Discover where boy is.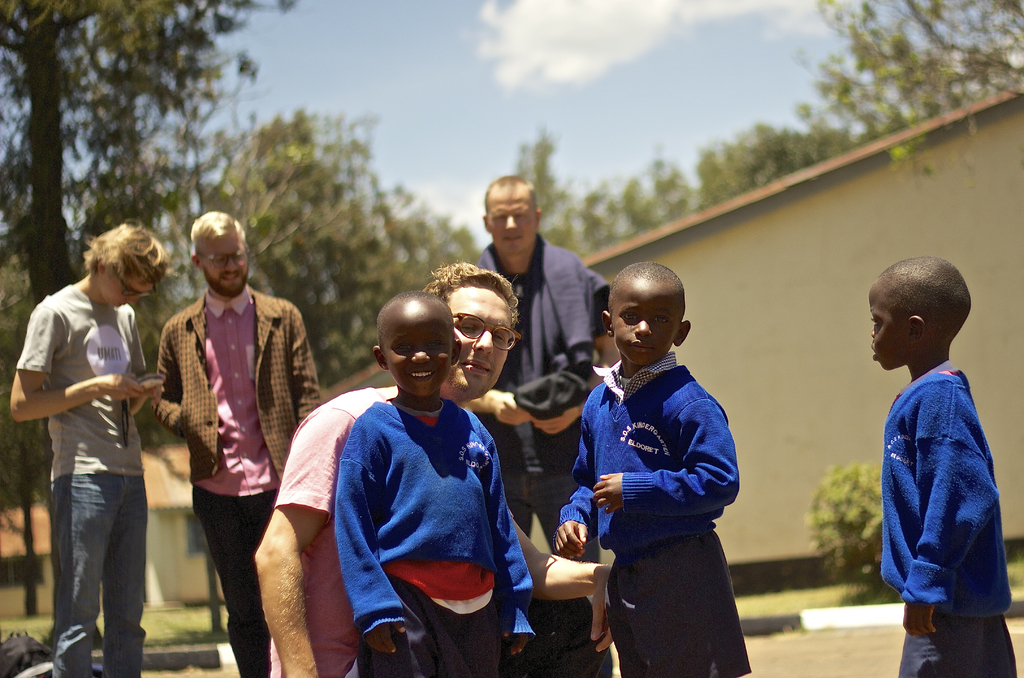
Discovered at pyautogui.locateOnScreen(555, 260, 750, 677).
